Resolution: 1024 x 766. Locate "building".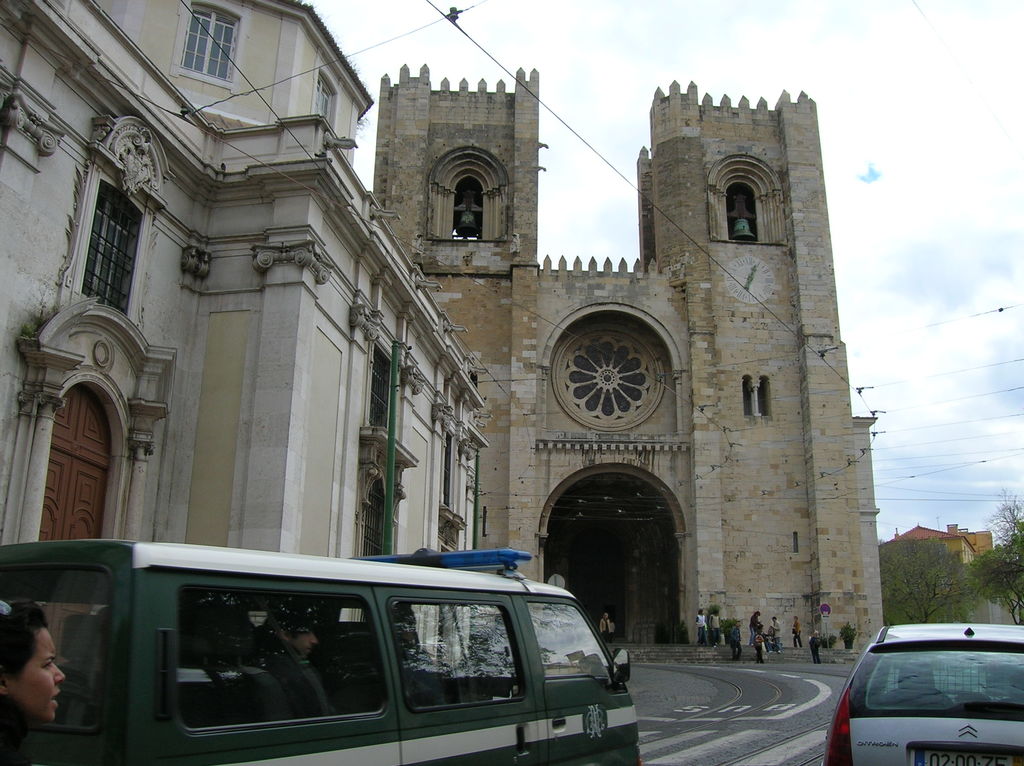
<bbox>1, 2, 497, 665</bbox>.
